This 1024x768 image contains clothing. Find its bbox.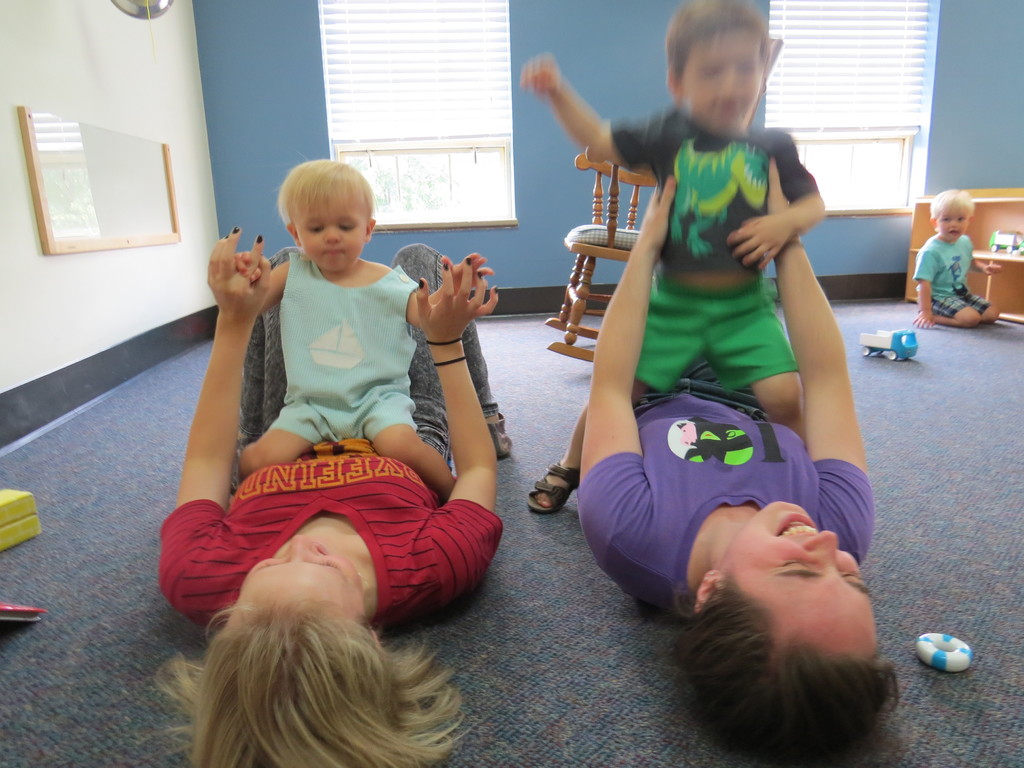
<bbox>156, 239, 495, 638</bbox>.
